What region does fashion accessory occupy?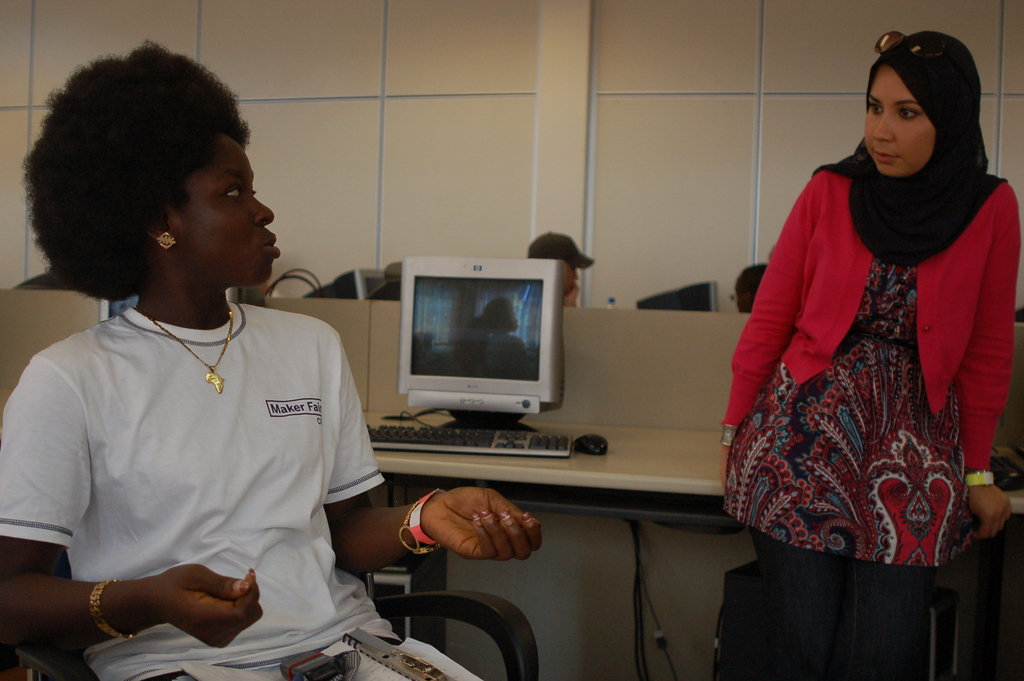
rect(720, 422, 740, 447).
